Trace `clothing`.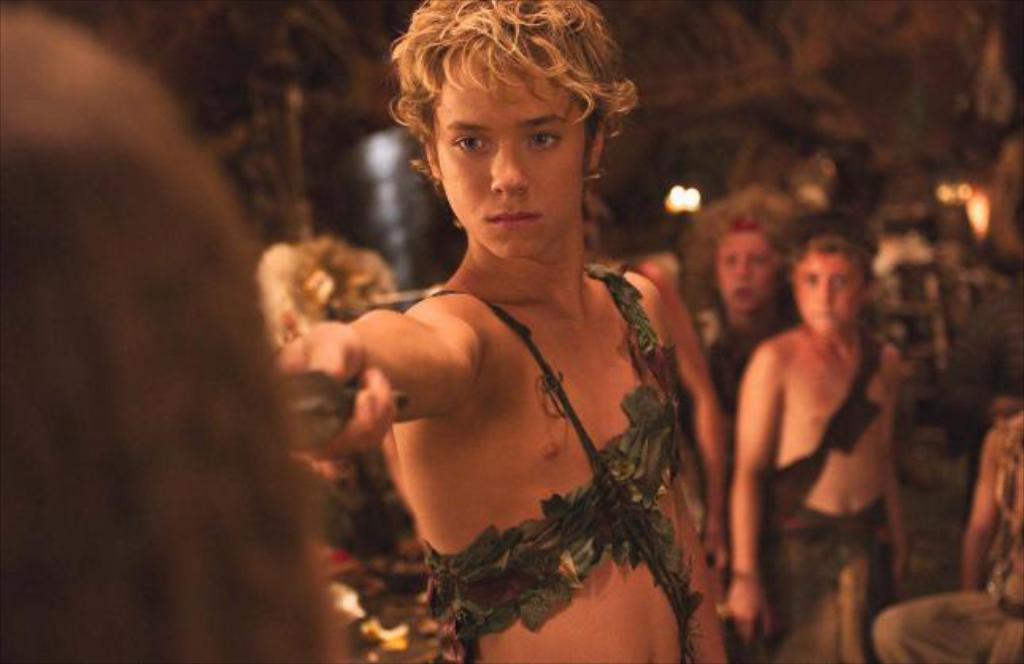
Traced to locate(764, 327, 887, 662).
